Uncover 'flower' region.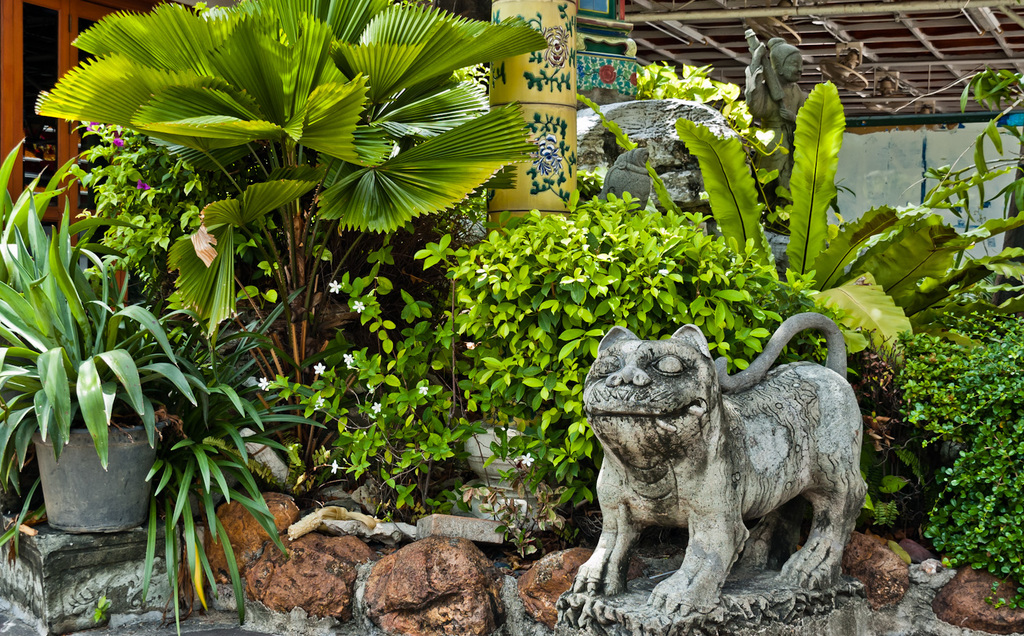
Uncovered: {"left": 109, "top": 134, "right": 124, "bottom": 147}.
